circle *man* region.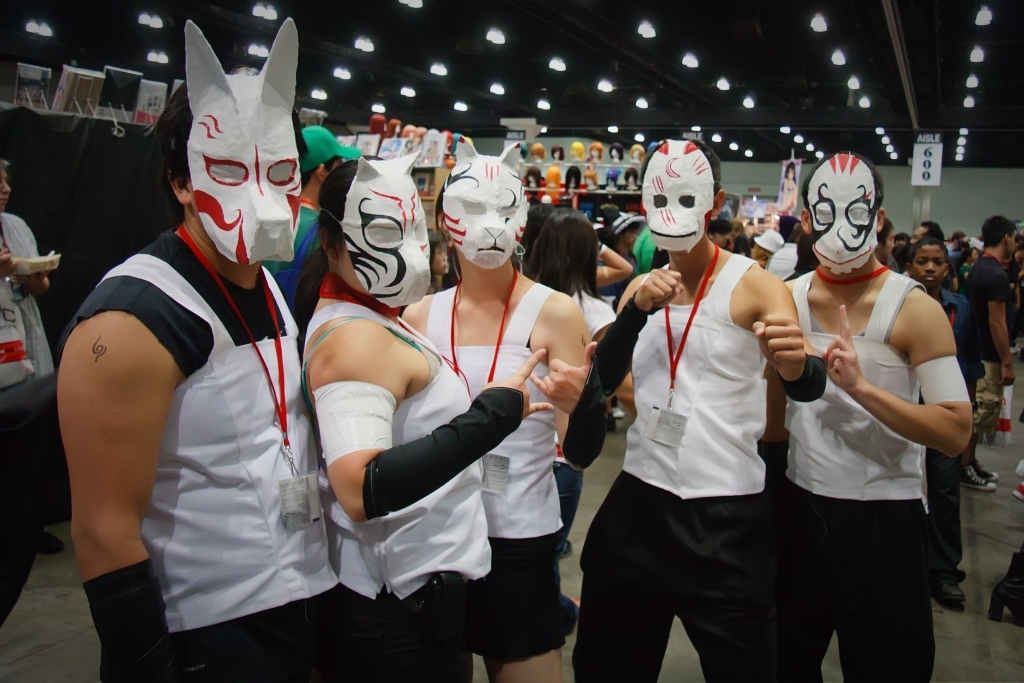
Region: [left=955, top=211, right=1014, bottom=498].
